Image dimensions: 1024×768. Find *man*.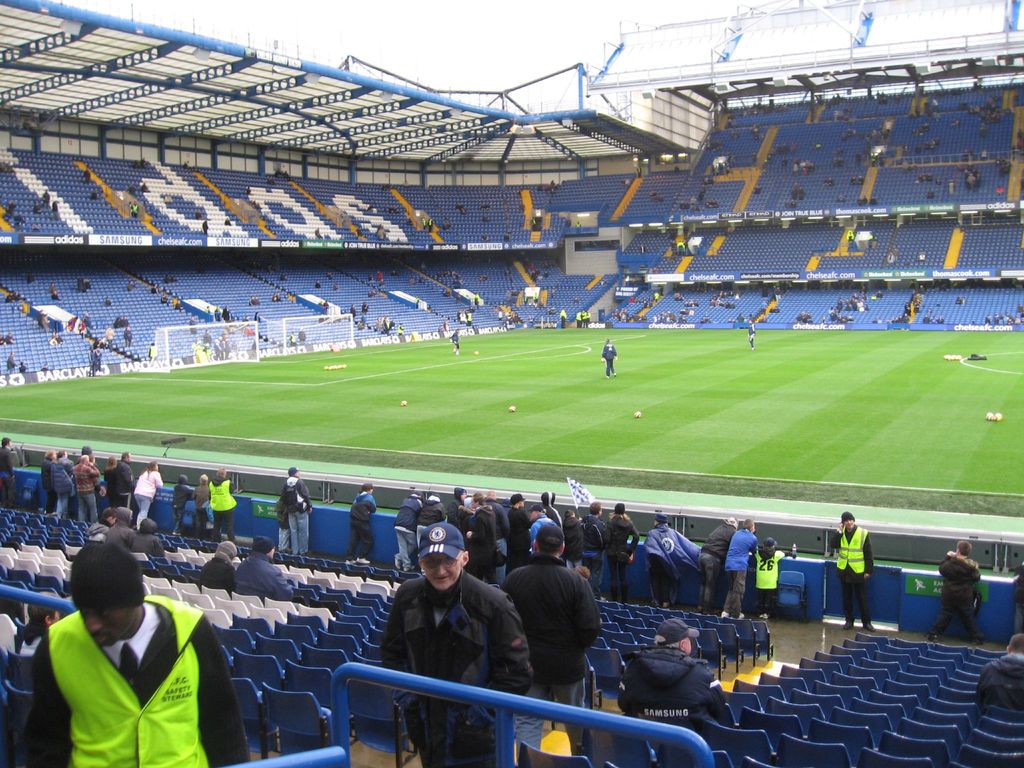
(0,435,23,504).
